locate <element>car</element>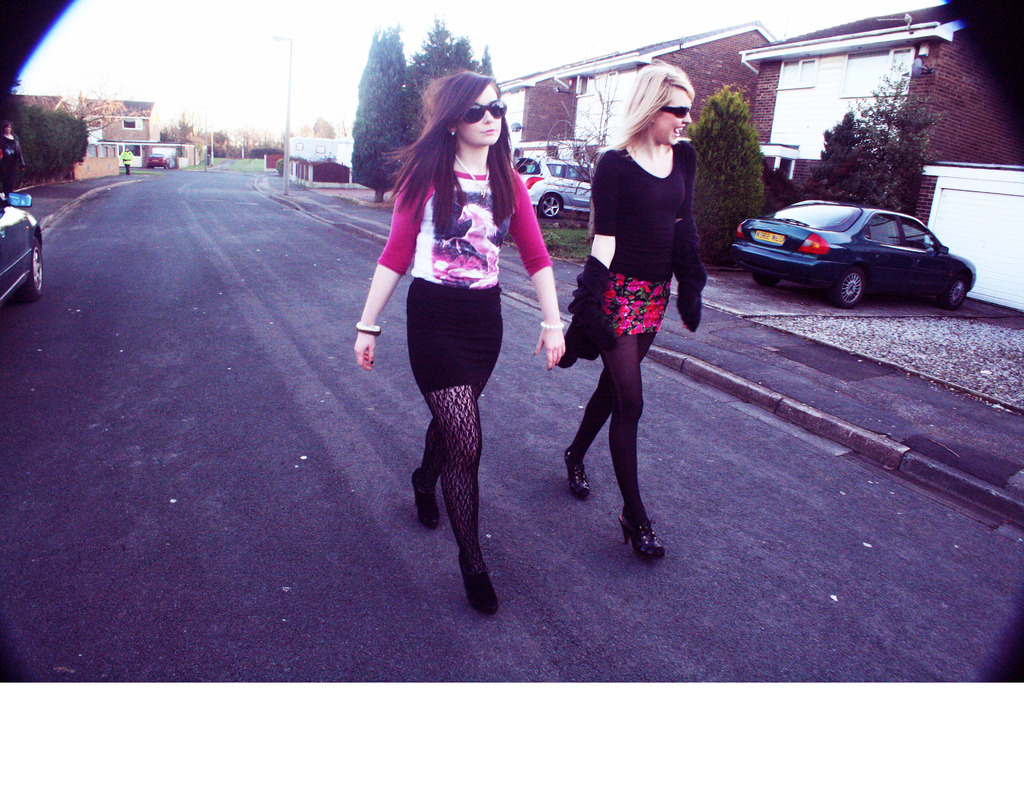
box(147, 154, 164, 167)
